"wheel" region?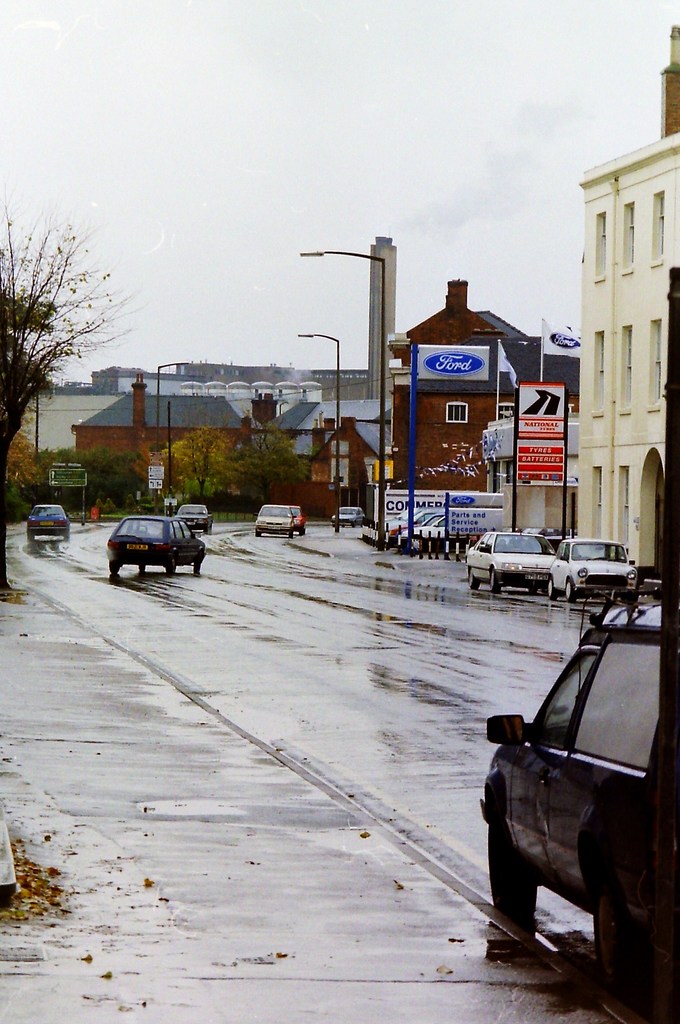
pyautogui.locateOnScreen(562, 575, 578, 603)
